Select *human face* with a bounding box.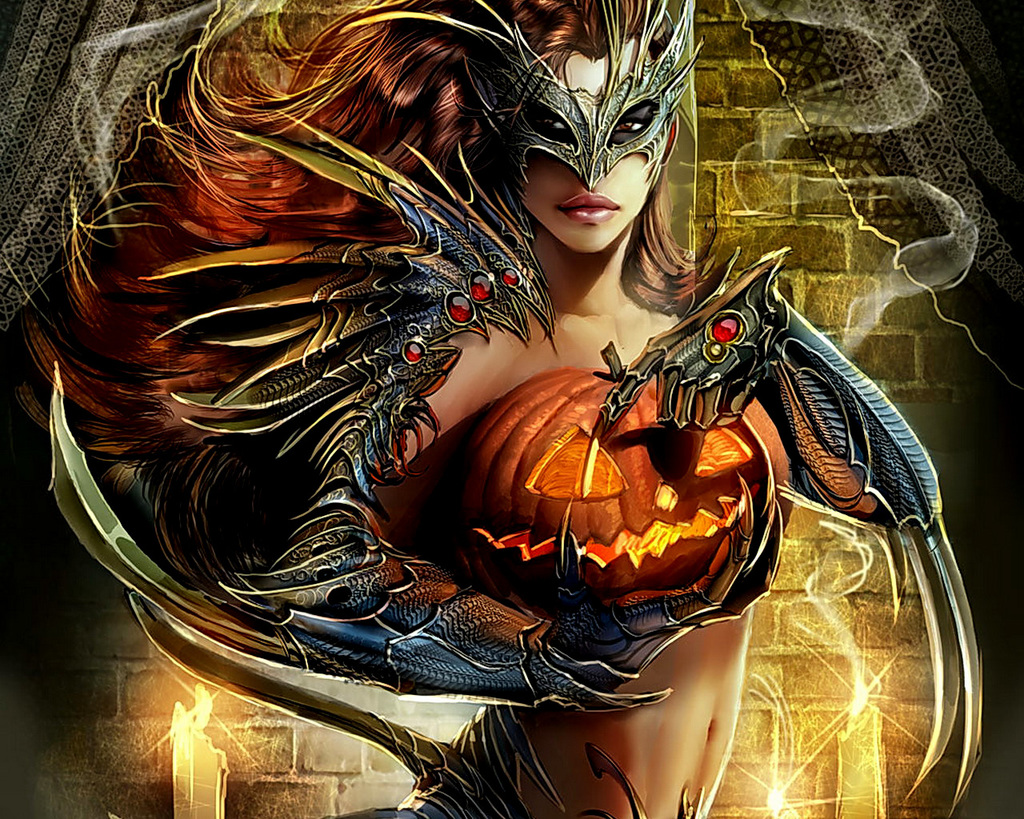
{"x1": 520, "y1": 58, "x2": 656, "y2": 250}.
